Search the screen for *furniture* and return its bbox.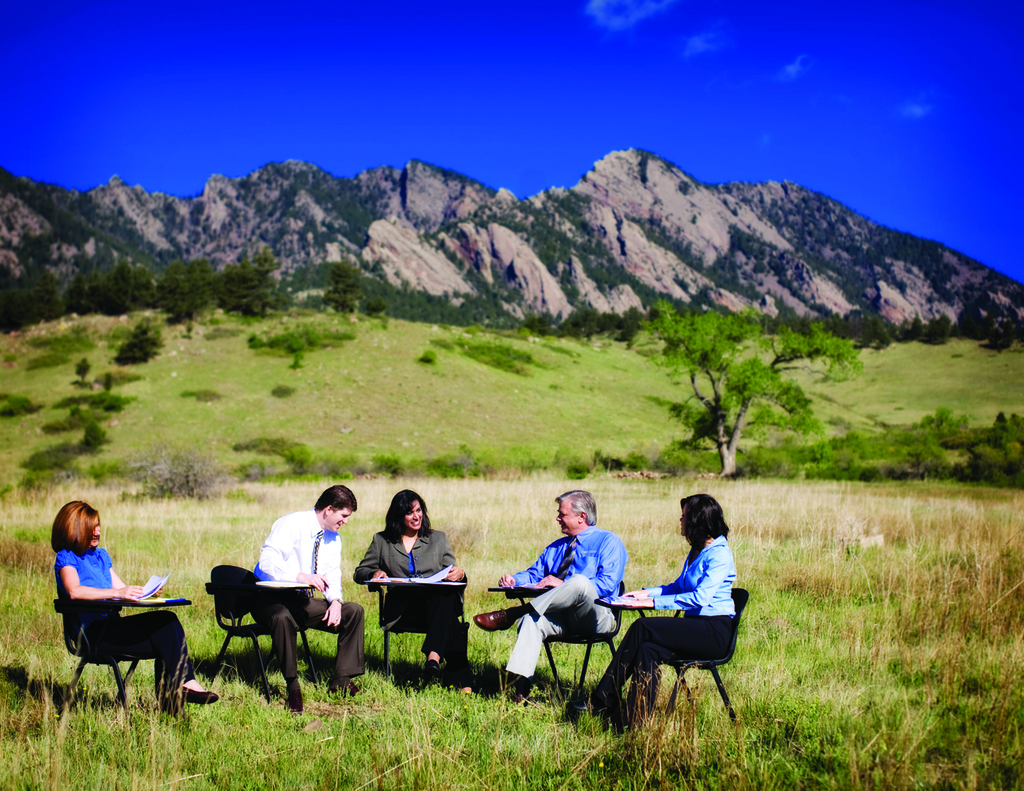
Found: rect(488, 580, 624, 704).
